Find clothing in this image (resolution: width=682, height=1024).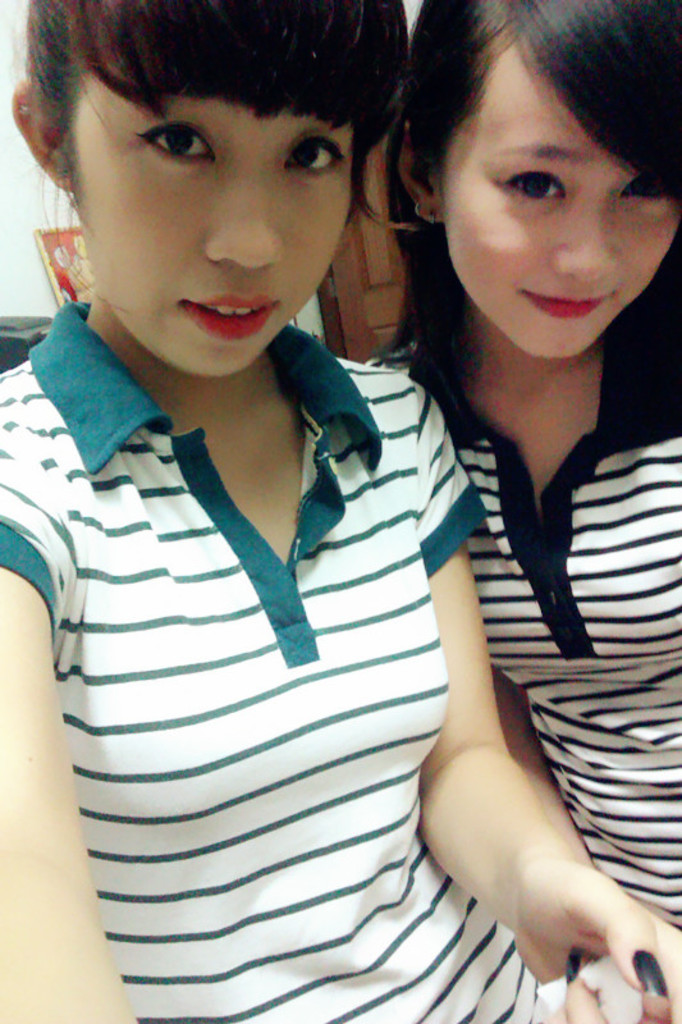
bbox=[36, 230, 586, 1006].
